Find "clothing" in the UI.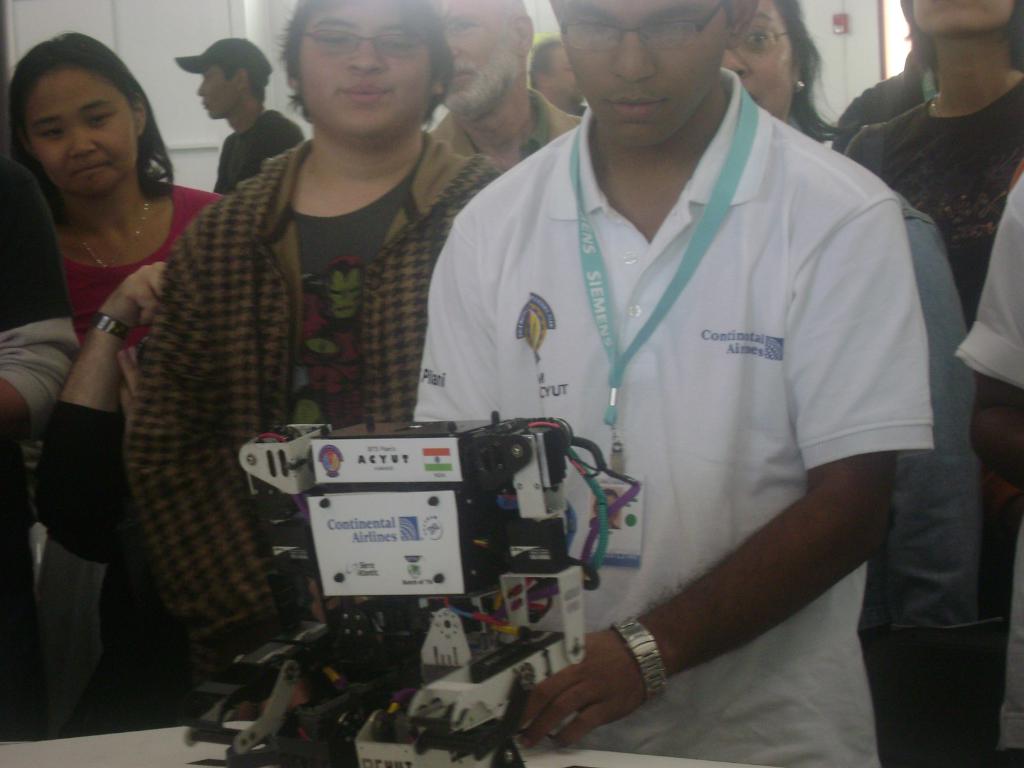
UI element at Rect(125, 142, 516, 699).
